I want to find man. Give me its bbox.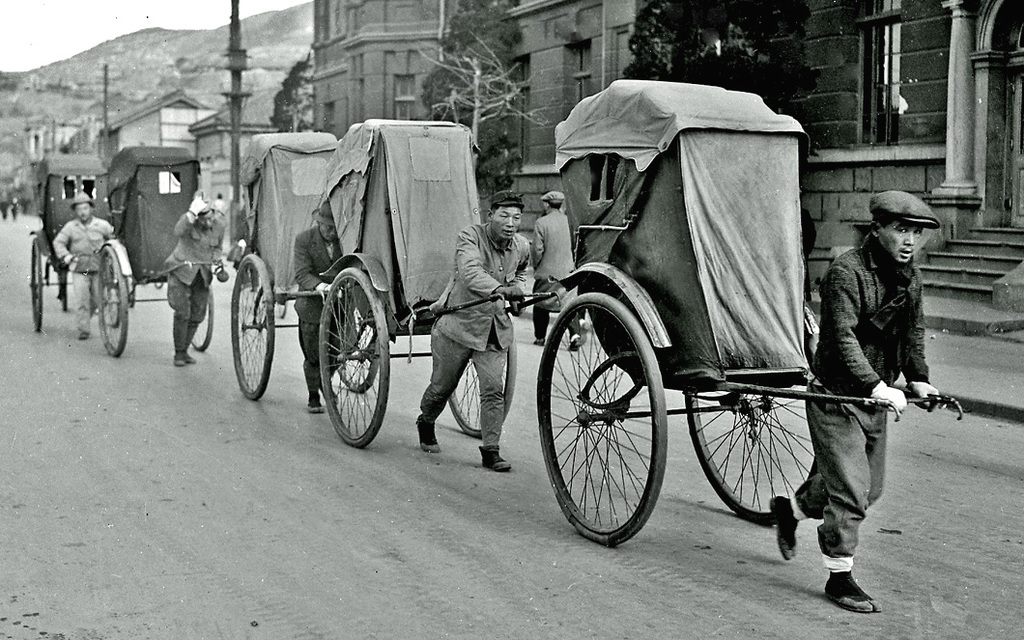
{"left": 295, "top": 202, "right": 362, "bottom": 412}.
